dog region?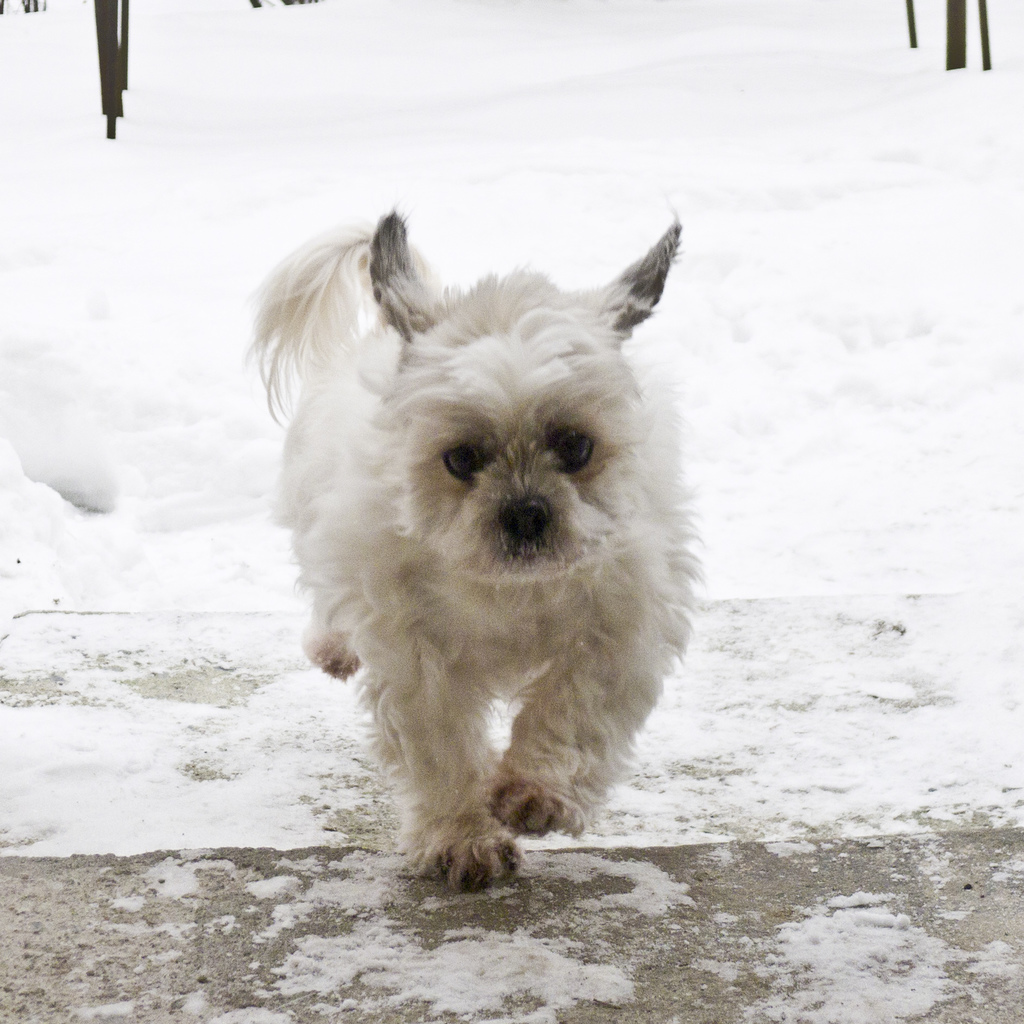
bbox=[244, 207, 704, 896]
